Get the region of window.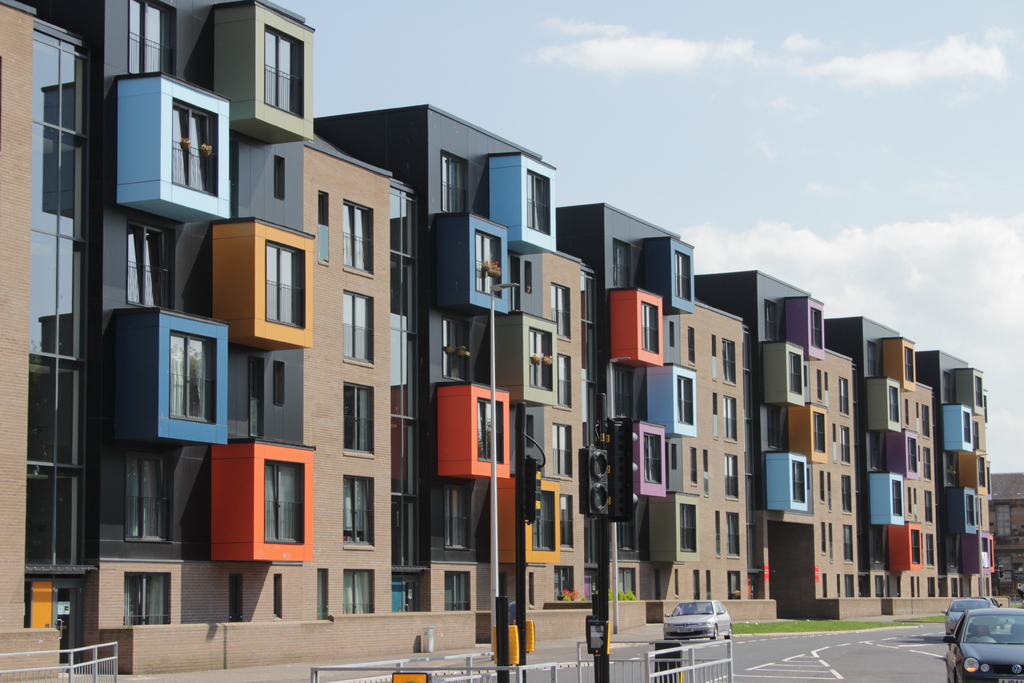
crop(509, 314, 556, 400).
